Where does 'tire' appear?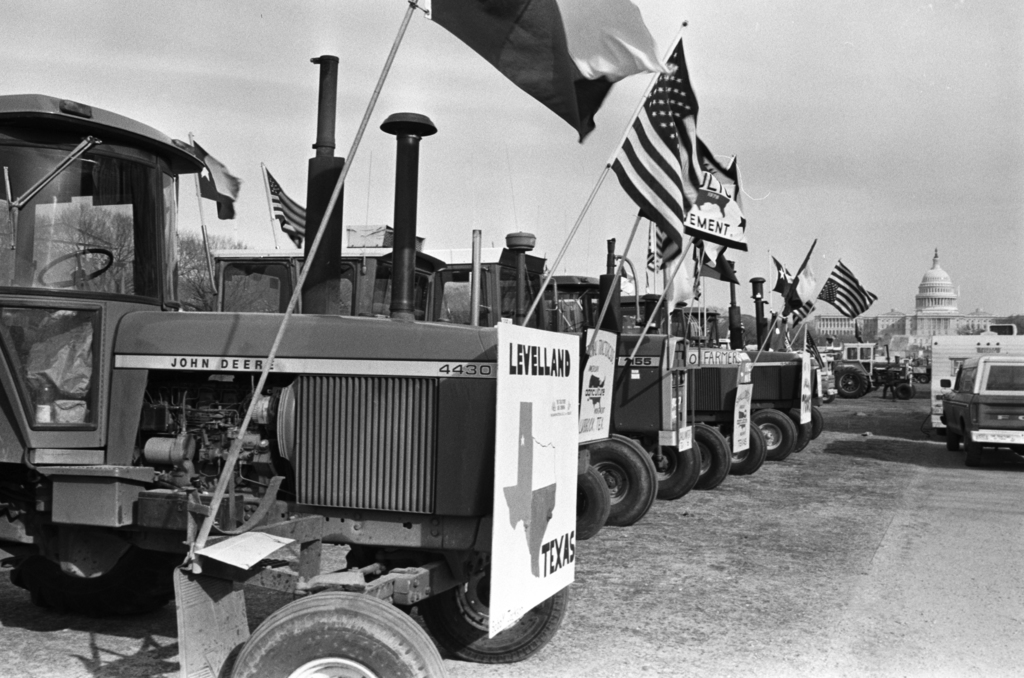
Appears at [left=718, top=414, right=768, bottom=474].
